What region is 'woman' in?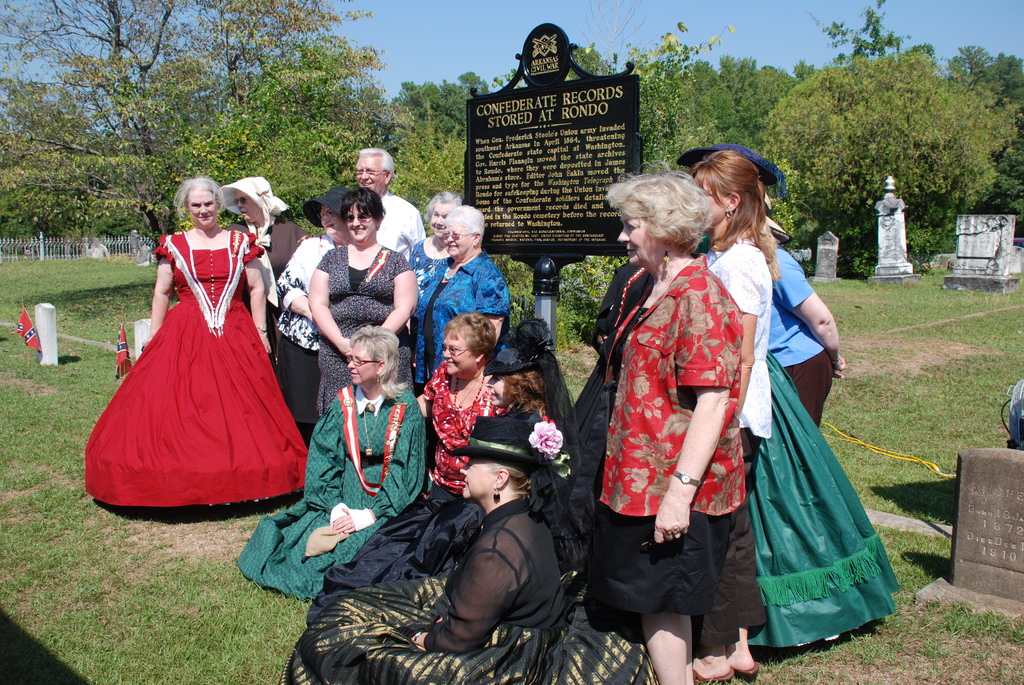
locate(409, 191, 467, 283).
